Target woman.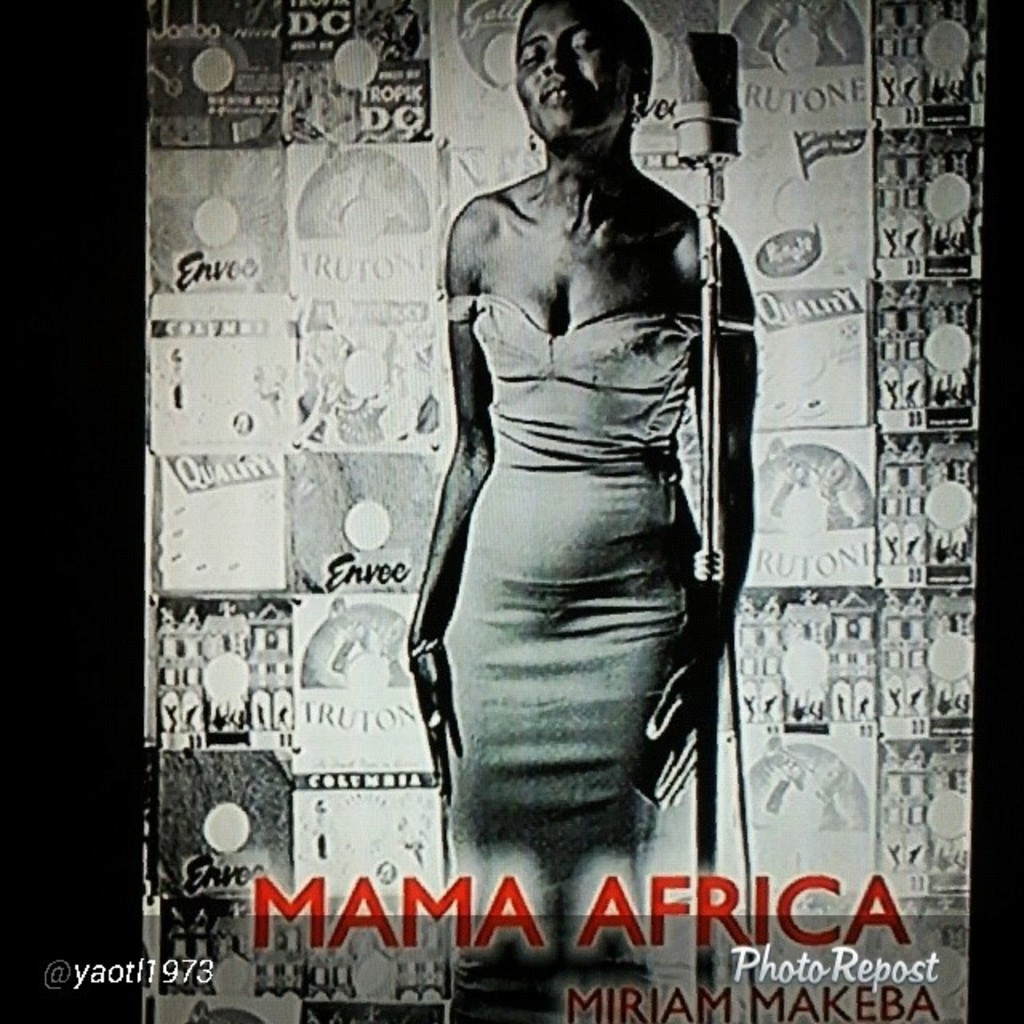
Target region: 418, 0, 762, 1022.
